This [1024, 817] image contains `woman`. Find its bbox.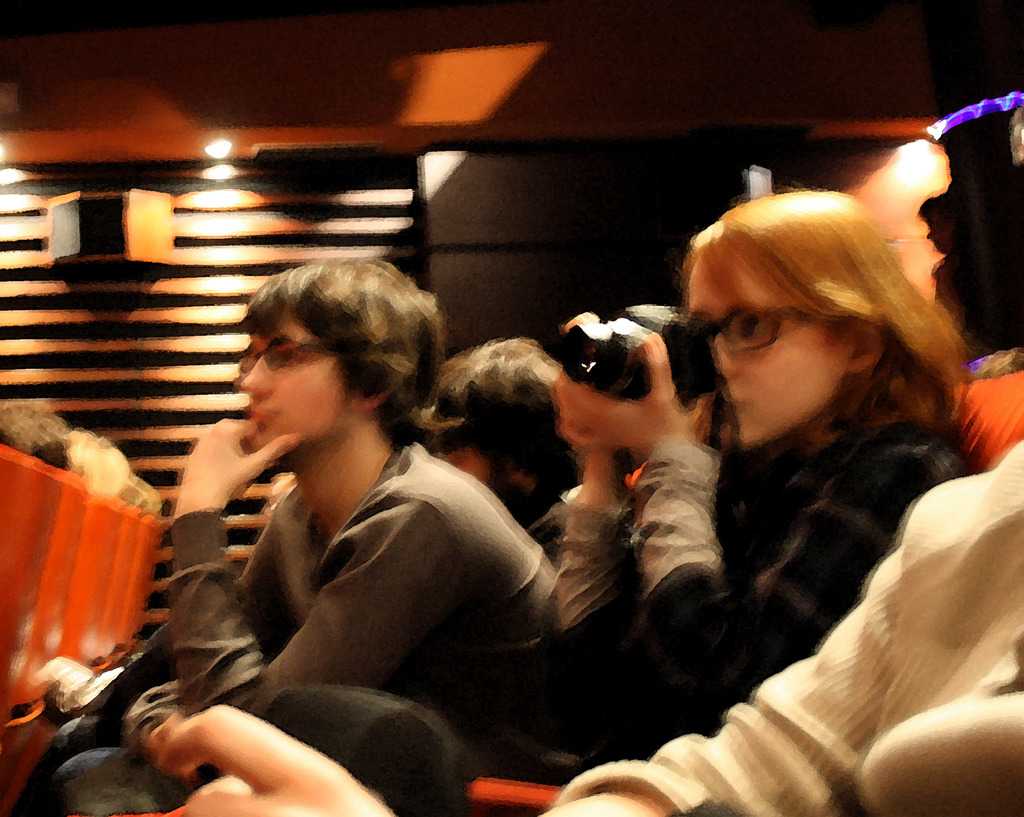
detection(423, 336, 637, 545).
